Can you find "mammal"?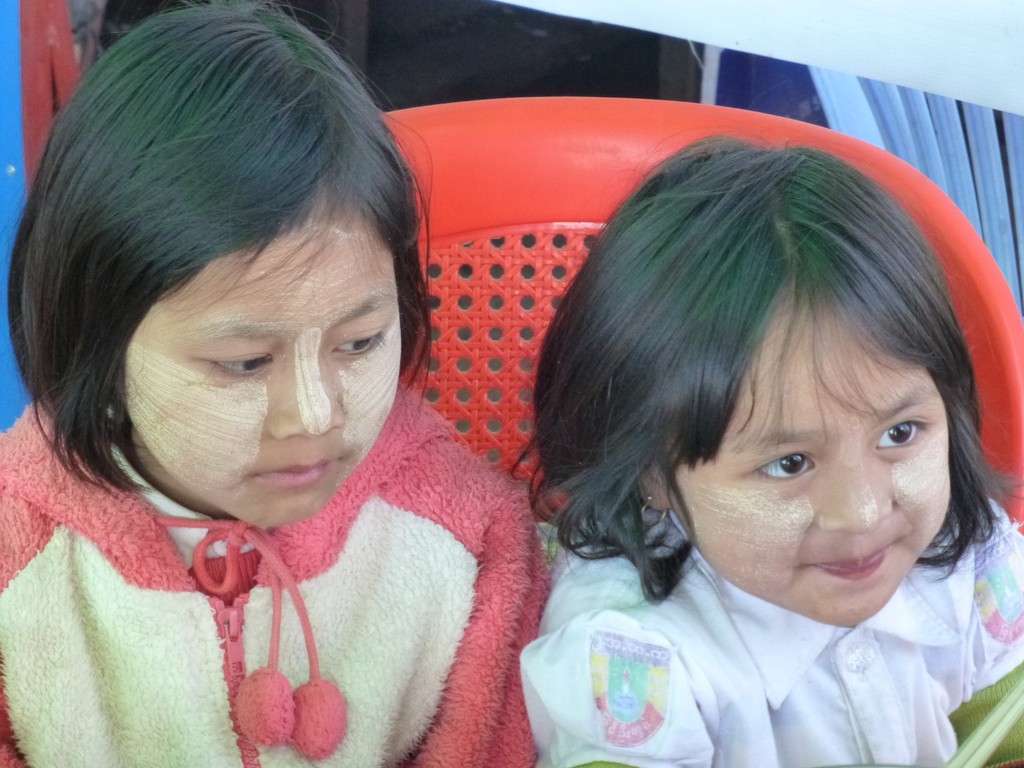
Yes, bounding box: l=429, t=114, r=1014, b=753.
